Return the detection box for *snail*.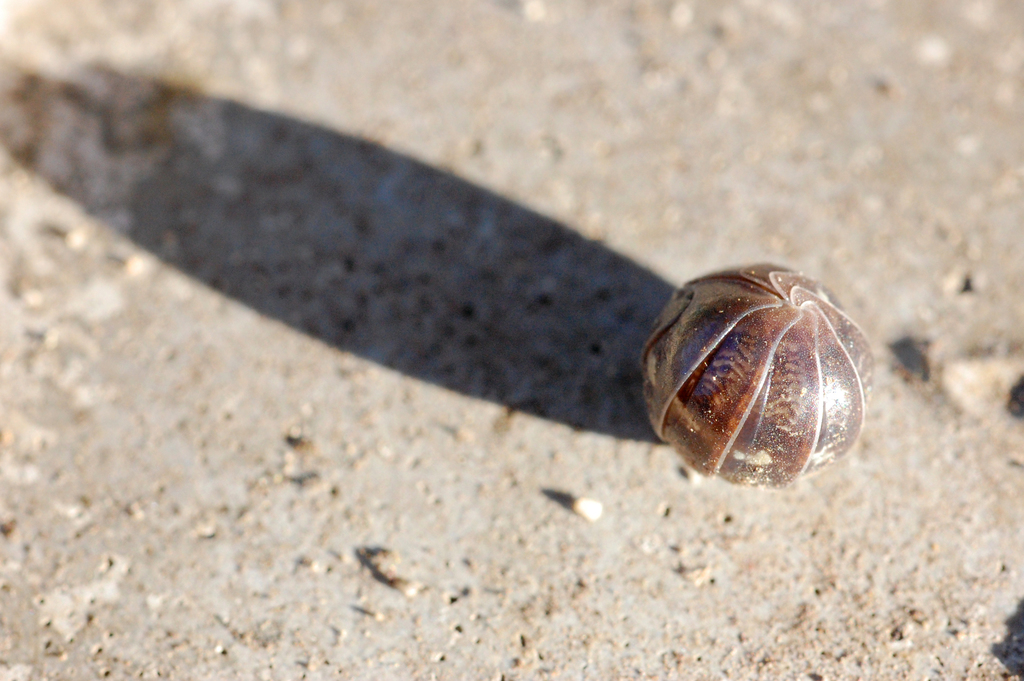
{"x1": 638, "y1": 262, "x2": 877, "y2": 481}.
